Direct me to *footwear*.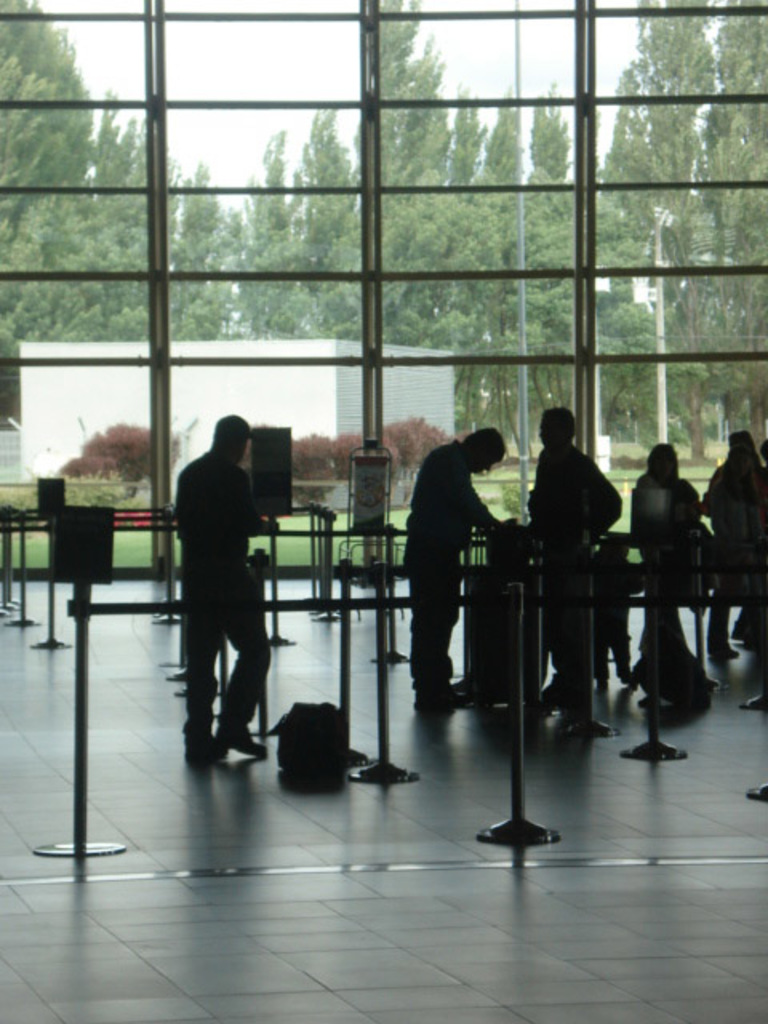
Direction: <bbox>211, 720, 267, 760</bbox>.
